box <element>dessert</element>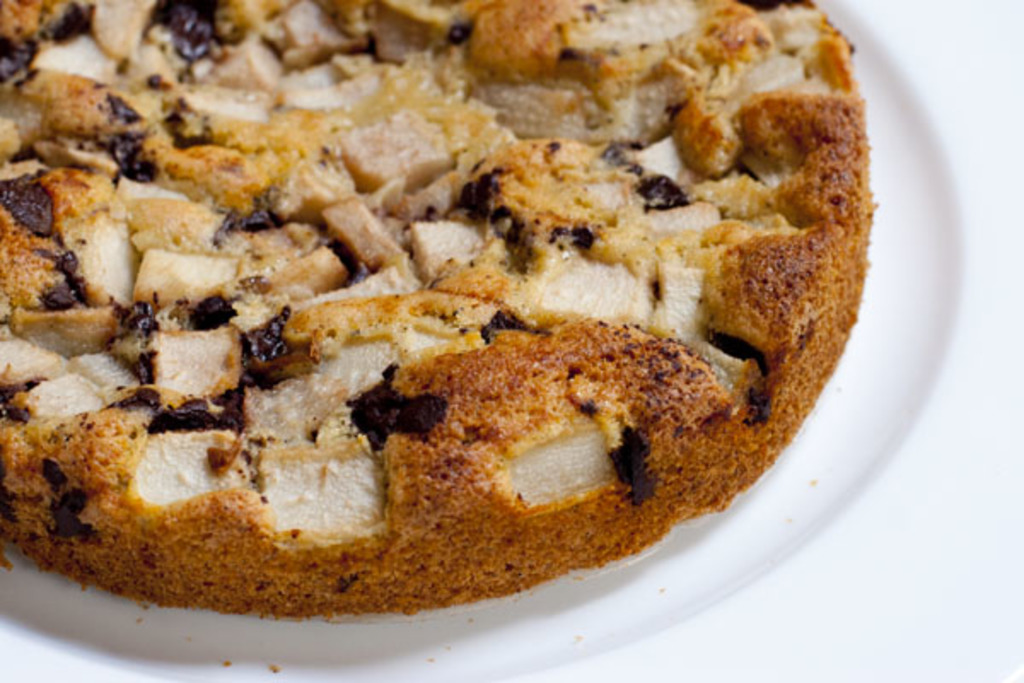
38:0:877:654
